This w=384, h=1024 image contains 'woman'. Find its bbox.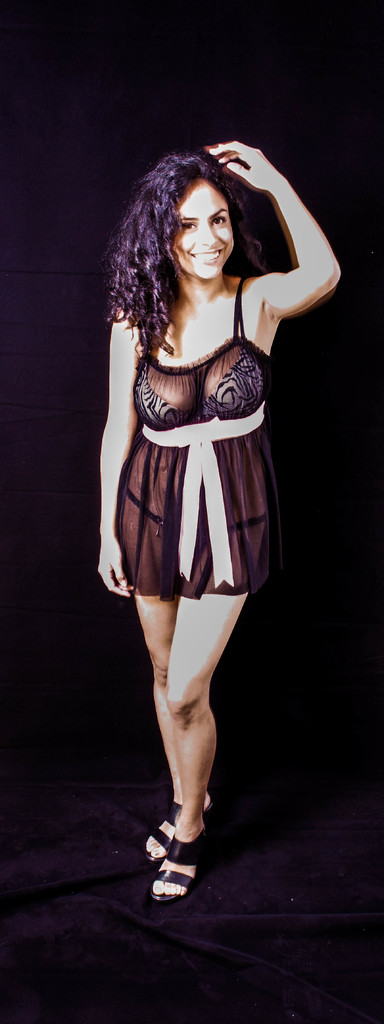
88/132/323/864.
